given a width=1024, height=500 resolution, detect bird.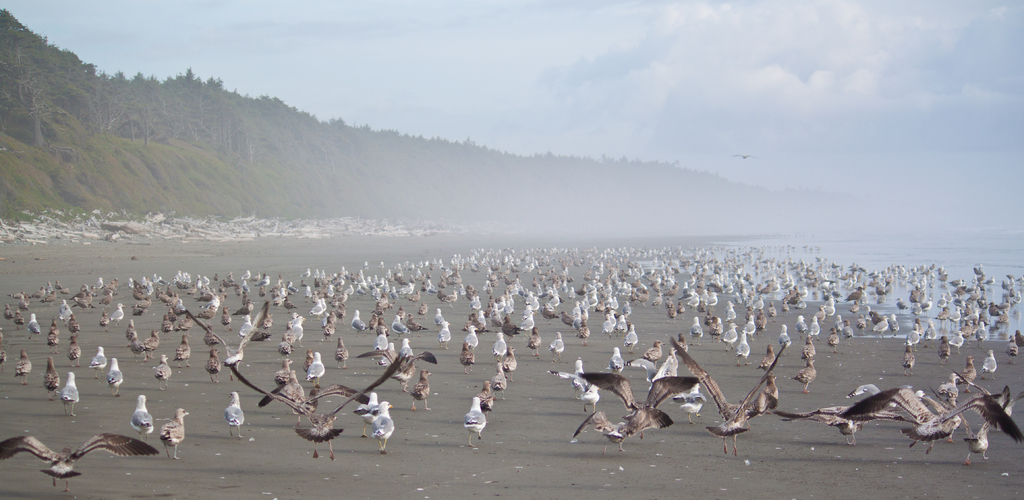
BBox(308, 351, 323, 391).
